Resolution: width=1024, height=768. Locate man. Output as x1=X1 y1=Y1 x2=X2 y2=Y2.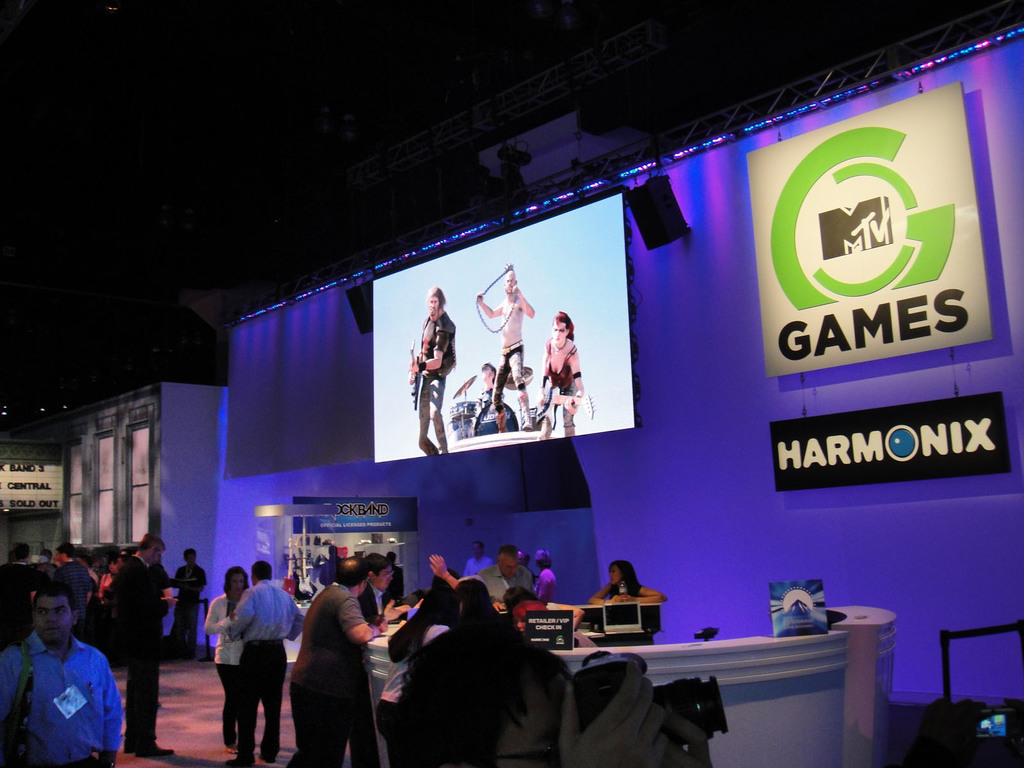
x1=477 y1=548 x2=536 y2=612.
